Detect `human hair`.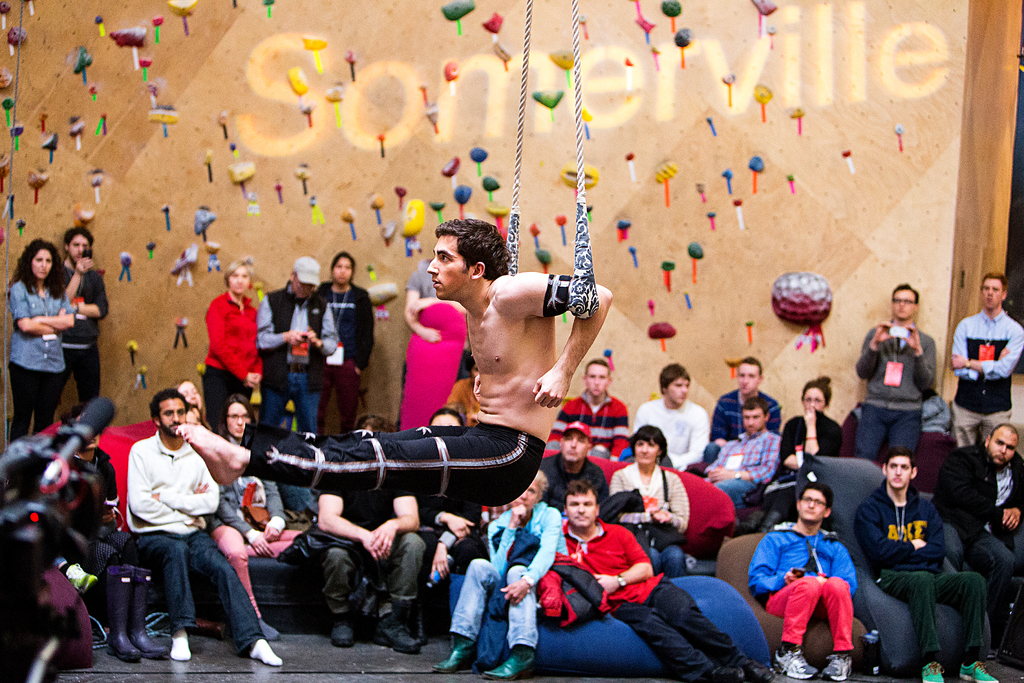
Detected at {"x1": 437, "y1": 220, "x2": 511, "y2": 279}.
